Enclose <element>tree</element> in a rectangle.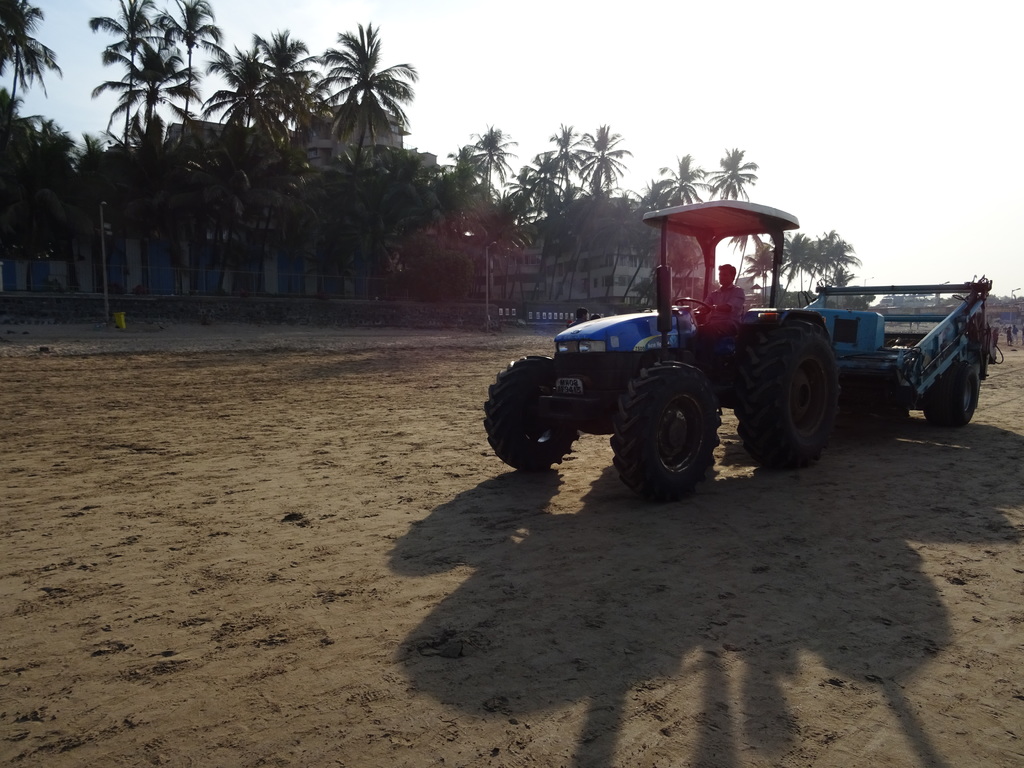
<box>294,10,420,209</box>.
